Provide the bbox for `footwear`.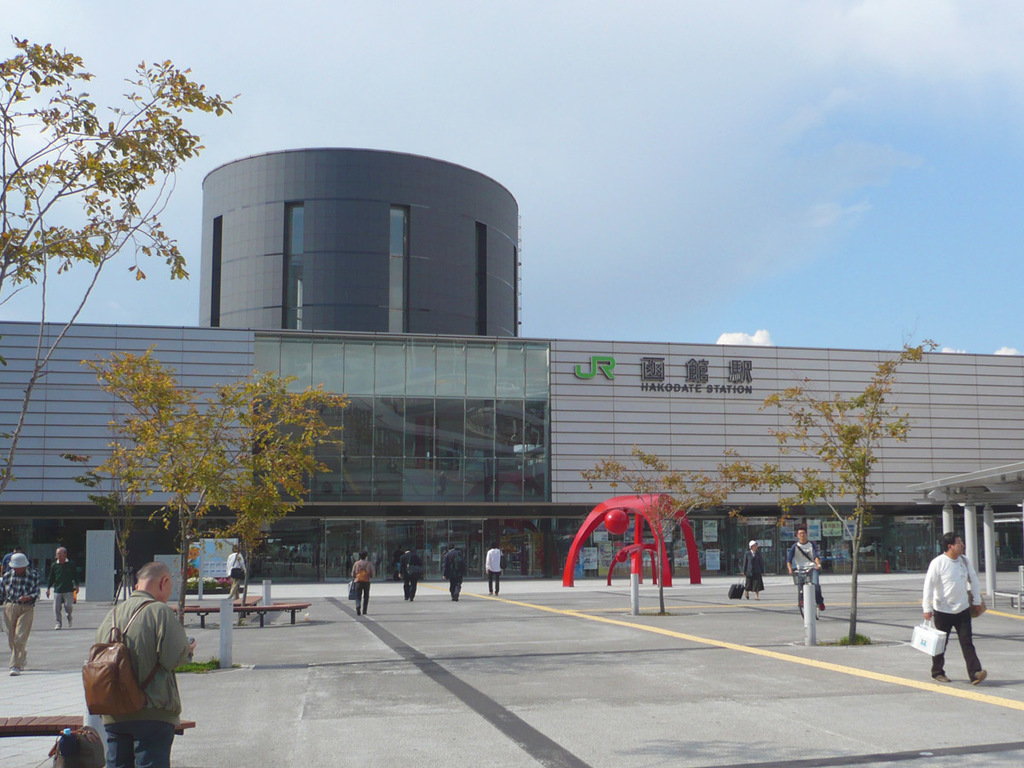
box=[821, 600, 825, 611].
